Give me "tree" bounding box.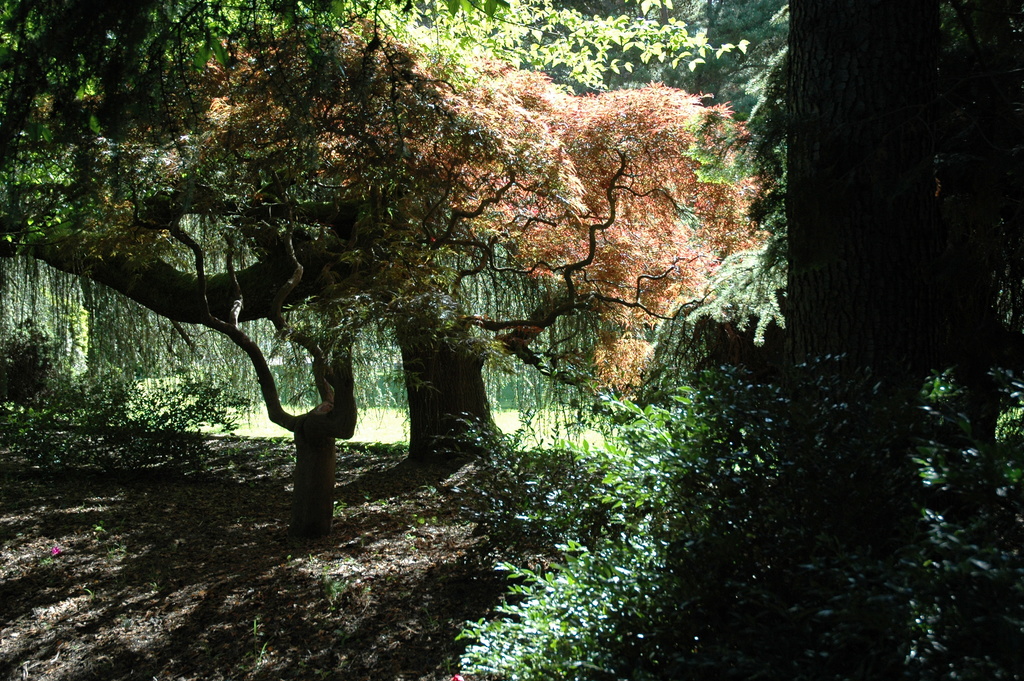
[65, 196, 215, 404].
